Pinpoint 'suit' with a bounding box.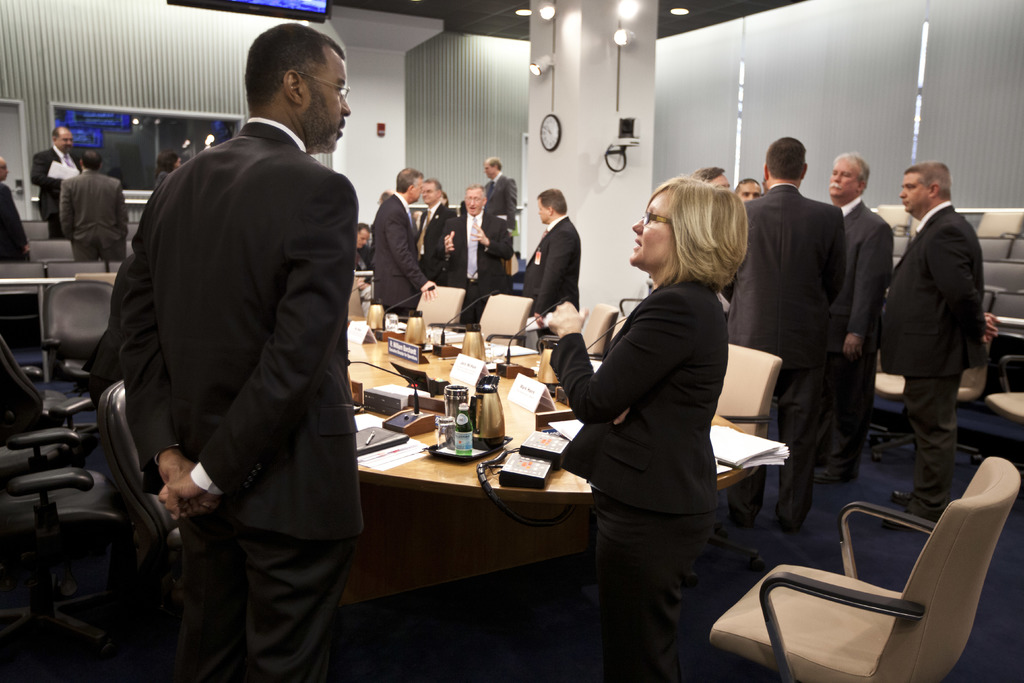
region(434, 210, 514, 325).
